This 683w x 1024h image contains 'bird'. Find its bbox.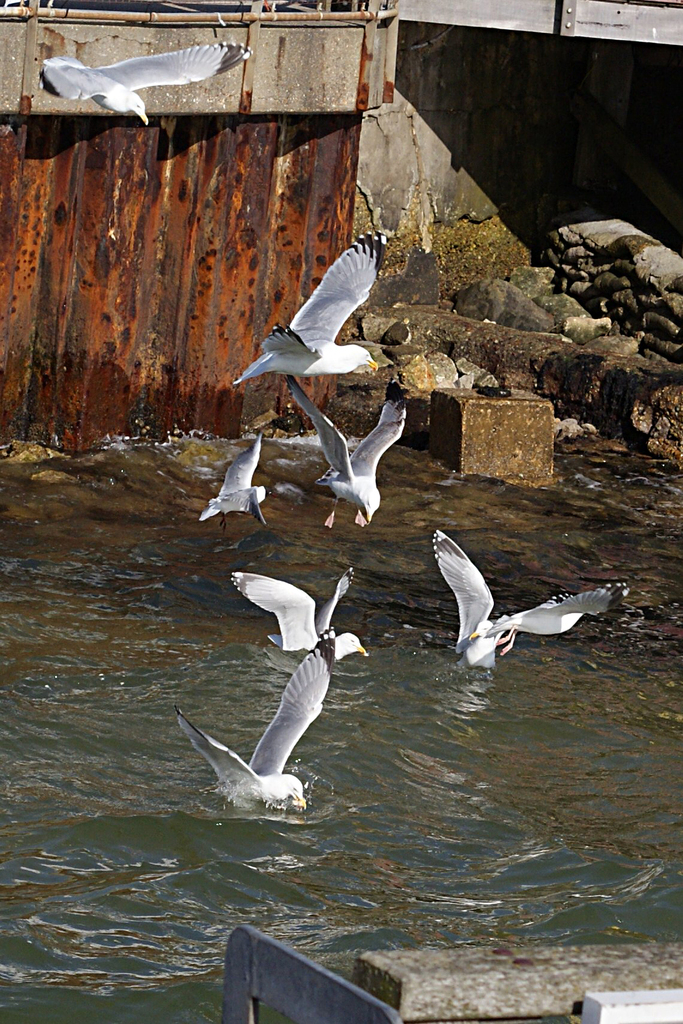
(x1=230, y1=561, x2=348, y2=652).
